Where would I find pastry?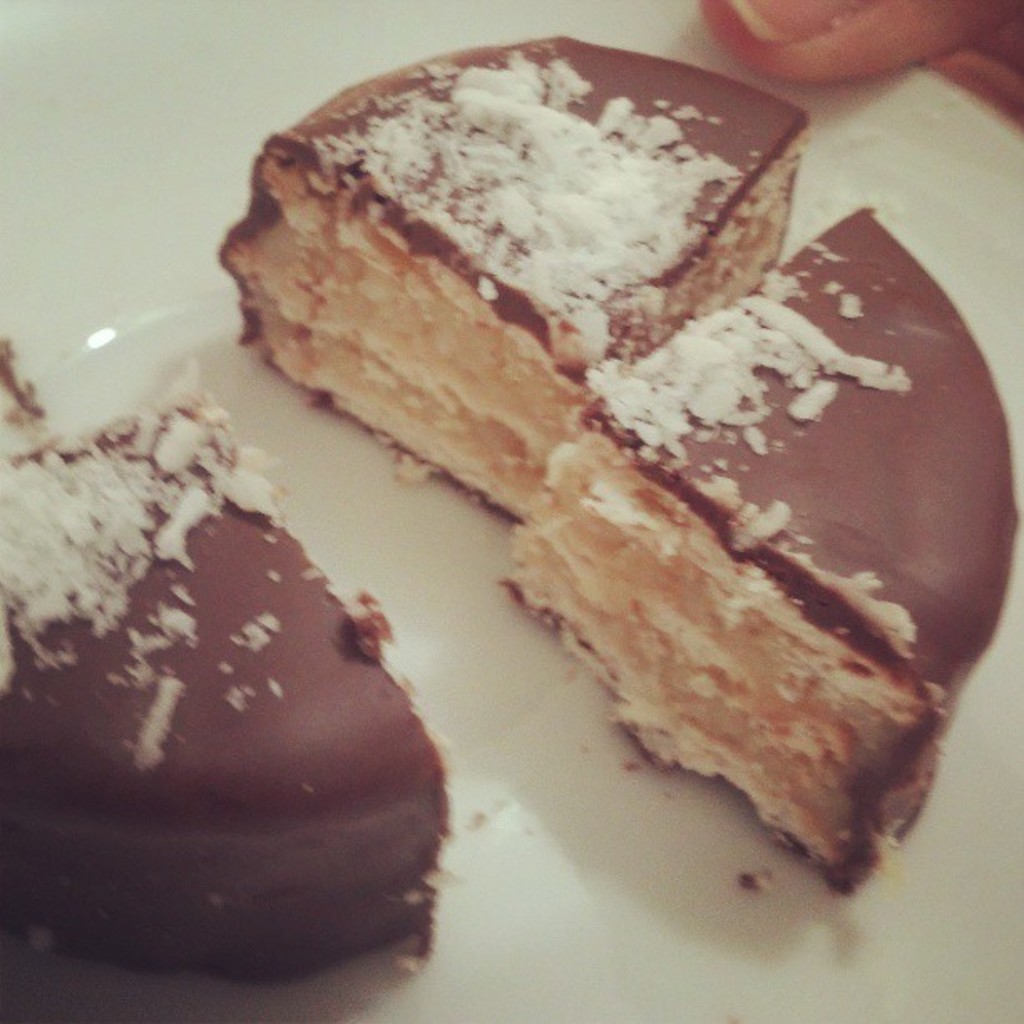
At 221 28 803 529.
